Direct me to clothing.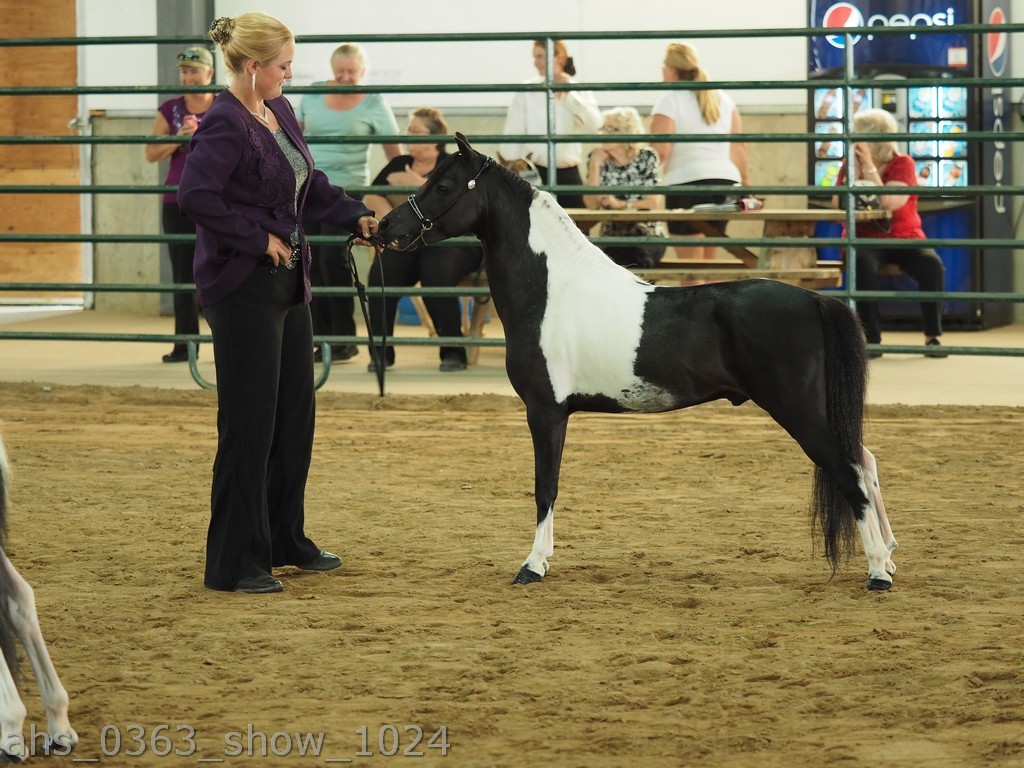
Direction: (492,77,606,232).
